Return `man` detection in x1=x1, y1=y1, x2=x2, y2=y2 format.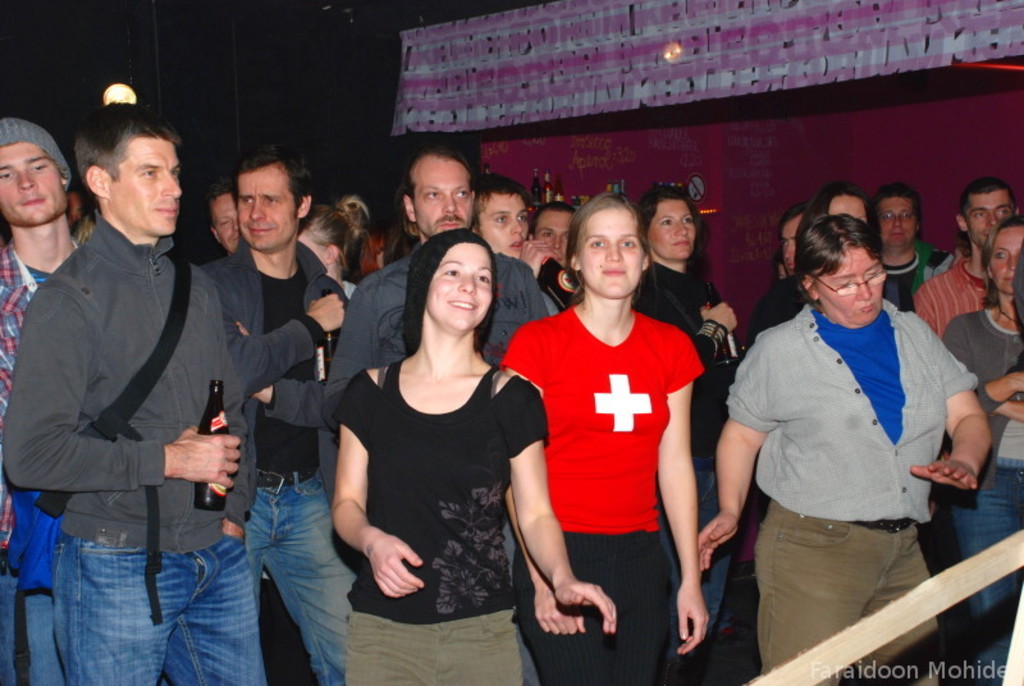
x1=909, y1=175, x2=1020, y2=343.
